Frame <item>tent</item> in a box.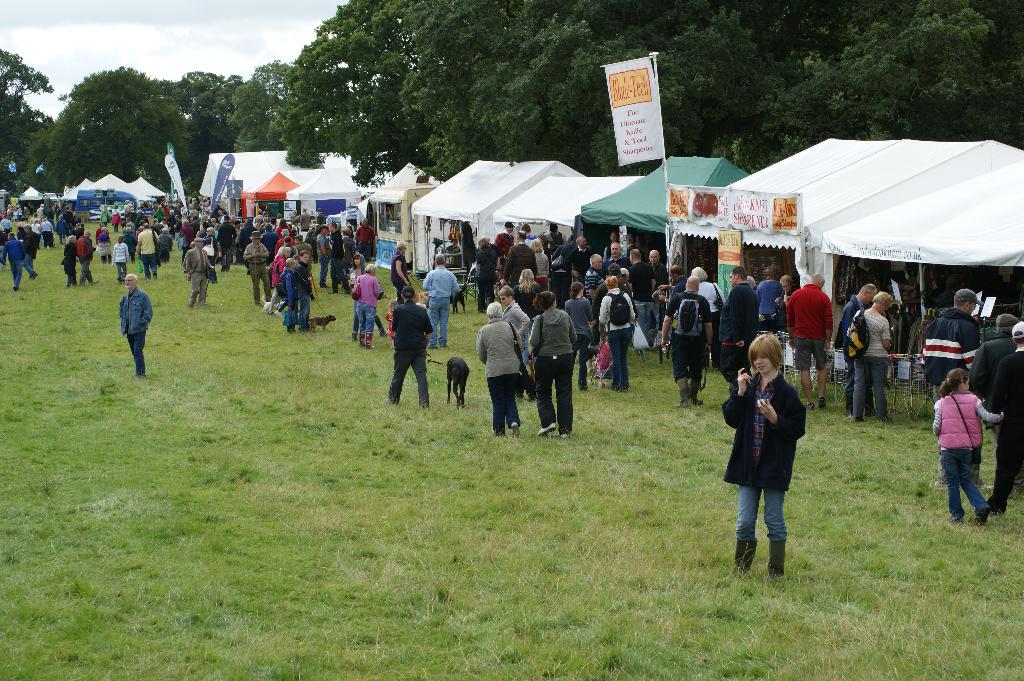
box(578, 145, 746, 301).
